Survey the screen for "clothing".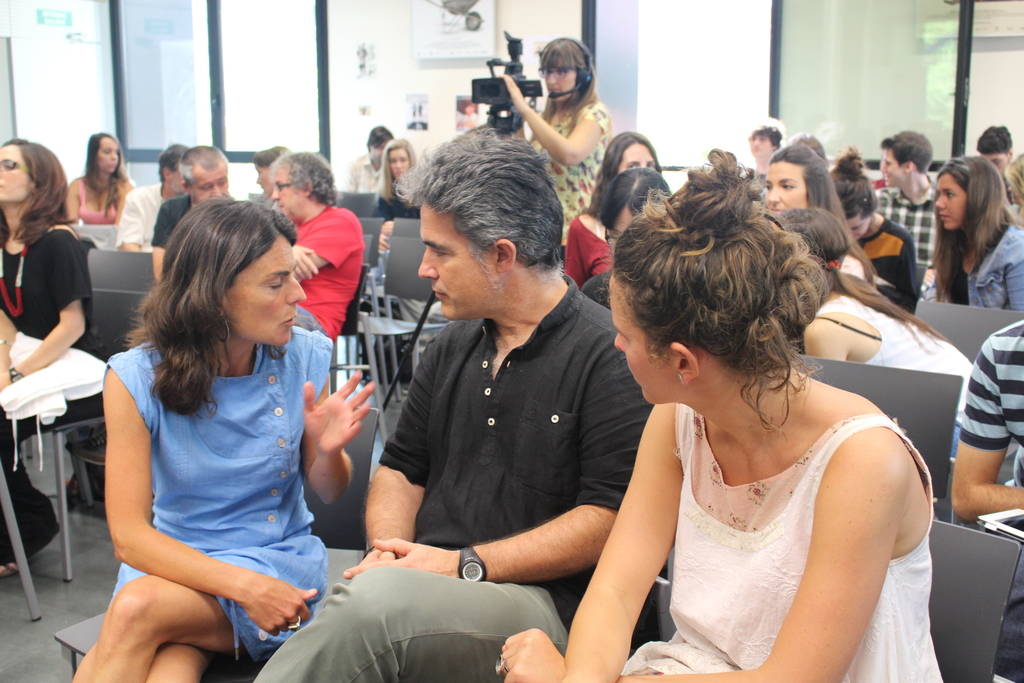
Survey found: 616:398:949:682.
